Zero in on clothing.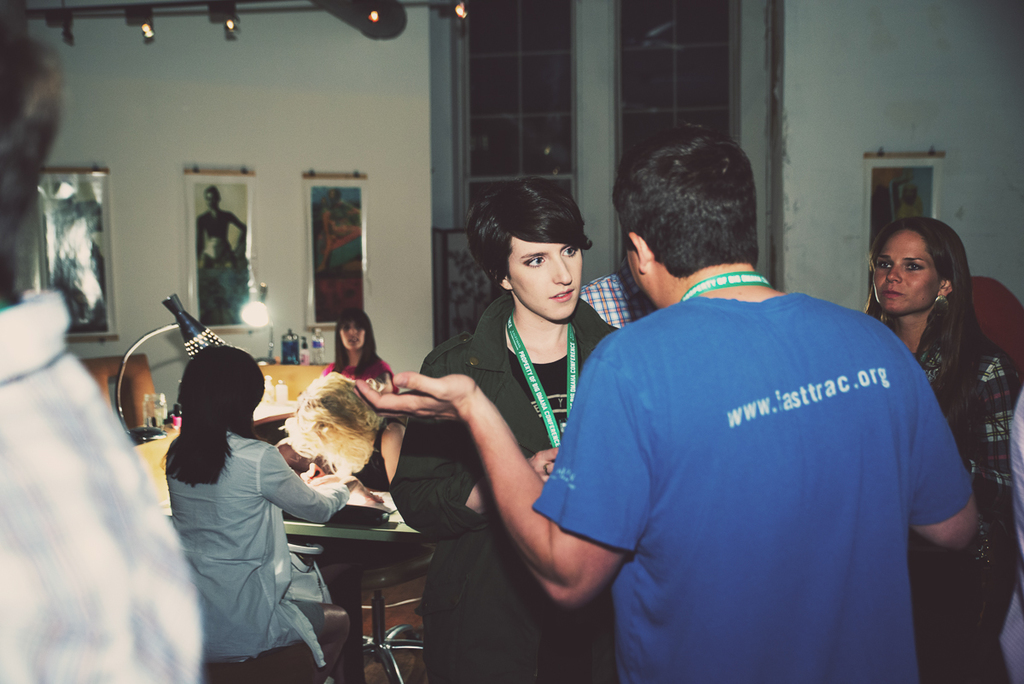
Zeroed in: (x1=961, y1=278, x2=1023, y2=365).
